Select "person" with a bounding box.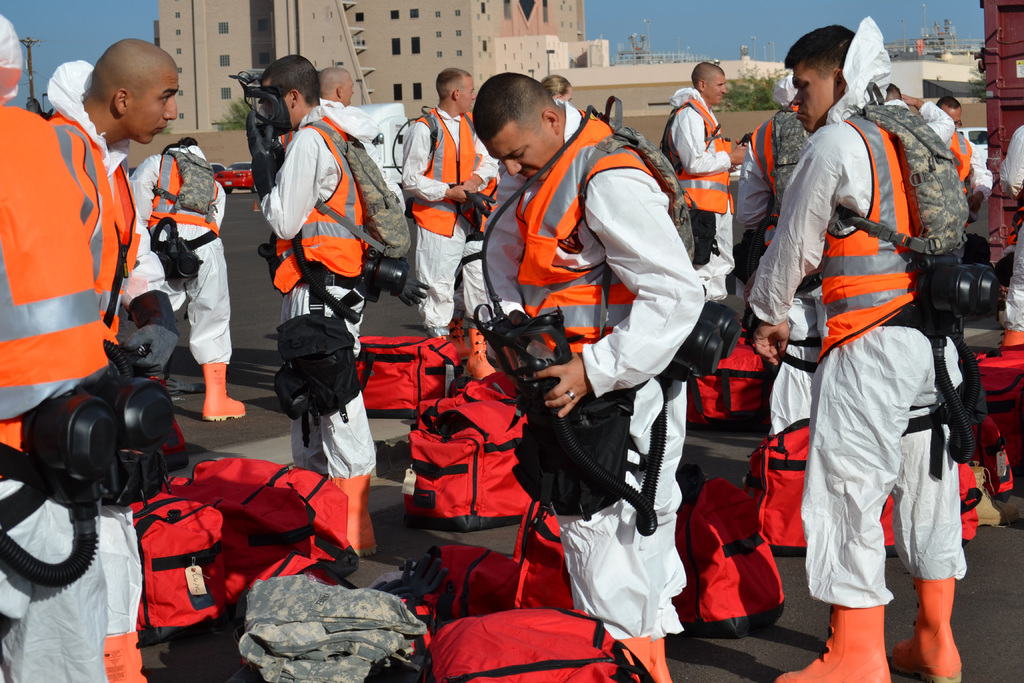
crop(786, 42, 999, 682).
